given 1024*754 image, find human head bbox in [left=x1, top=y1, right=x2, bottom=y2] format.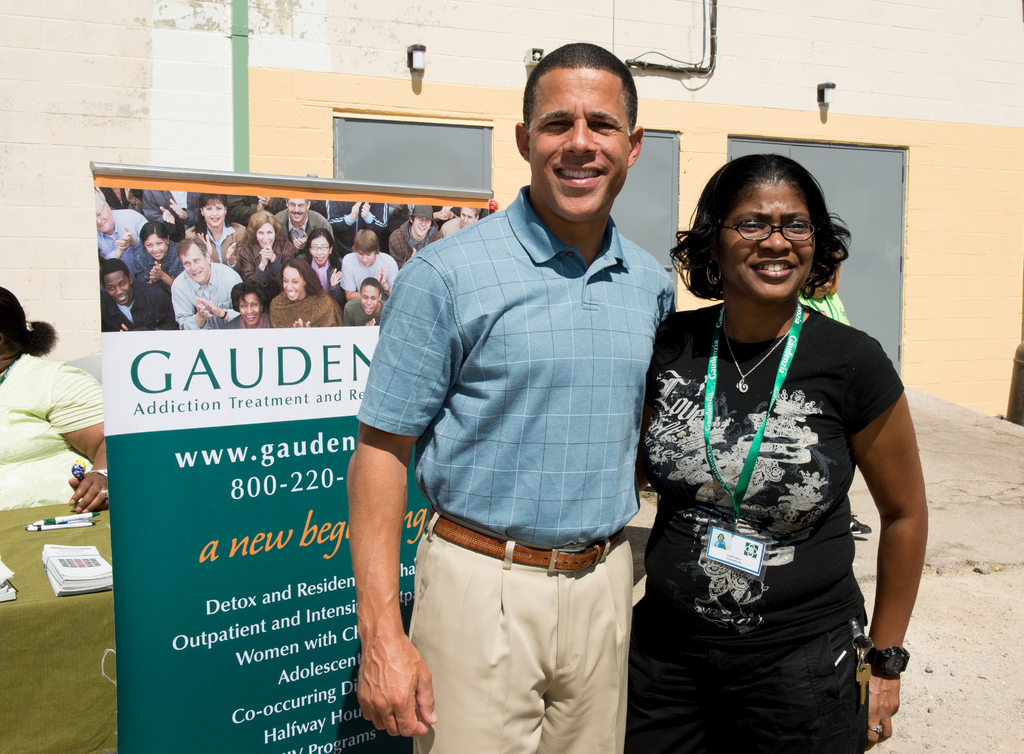
[left=93, top=193, right=113, bottom=234].
